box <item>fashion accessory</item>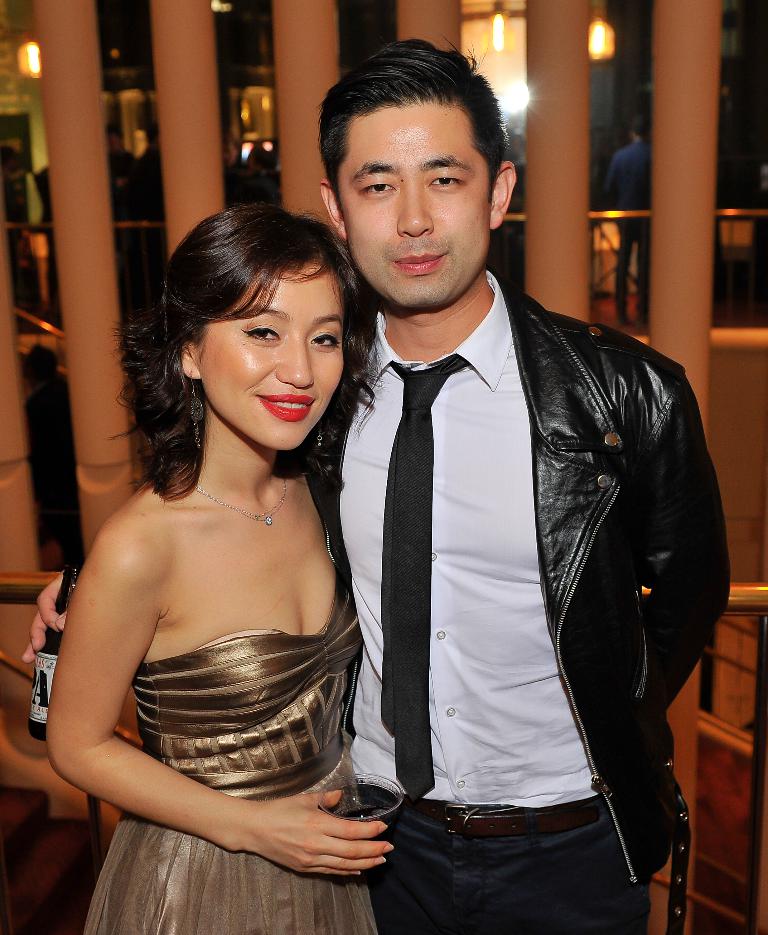
left=185, top=372, right=207, bottom=448
